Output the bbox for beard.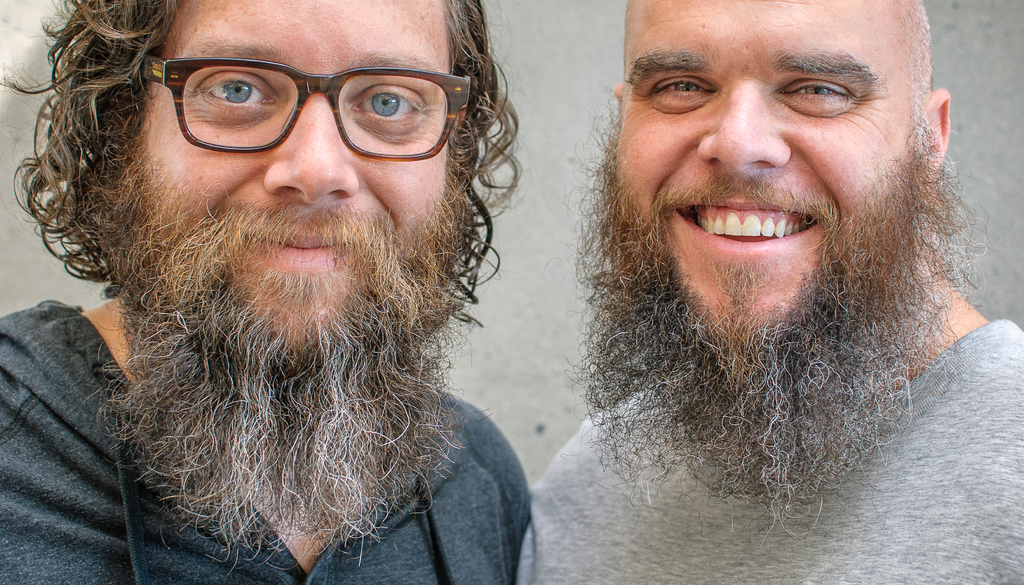
542/127/996/548.
